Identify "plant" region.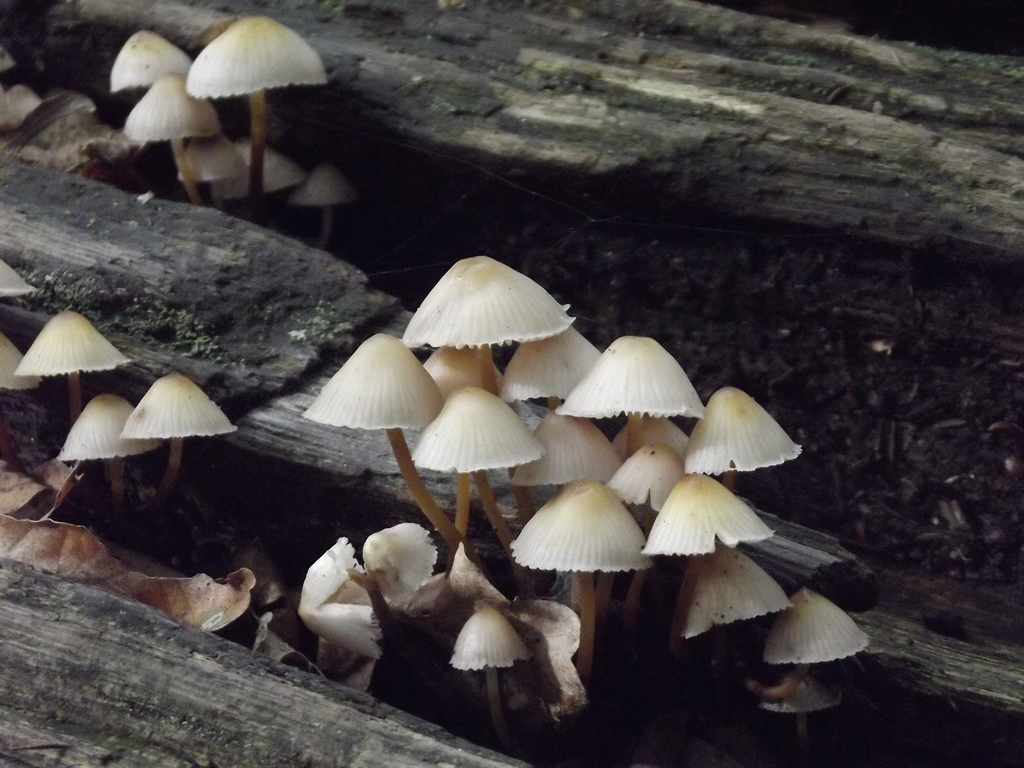
Region: <region>502, 408, 636, 492</region>.
